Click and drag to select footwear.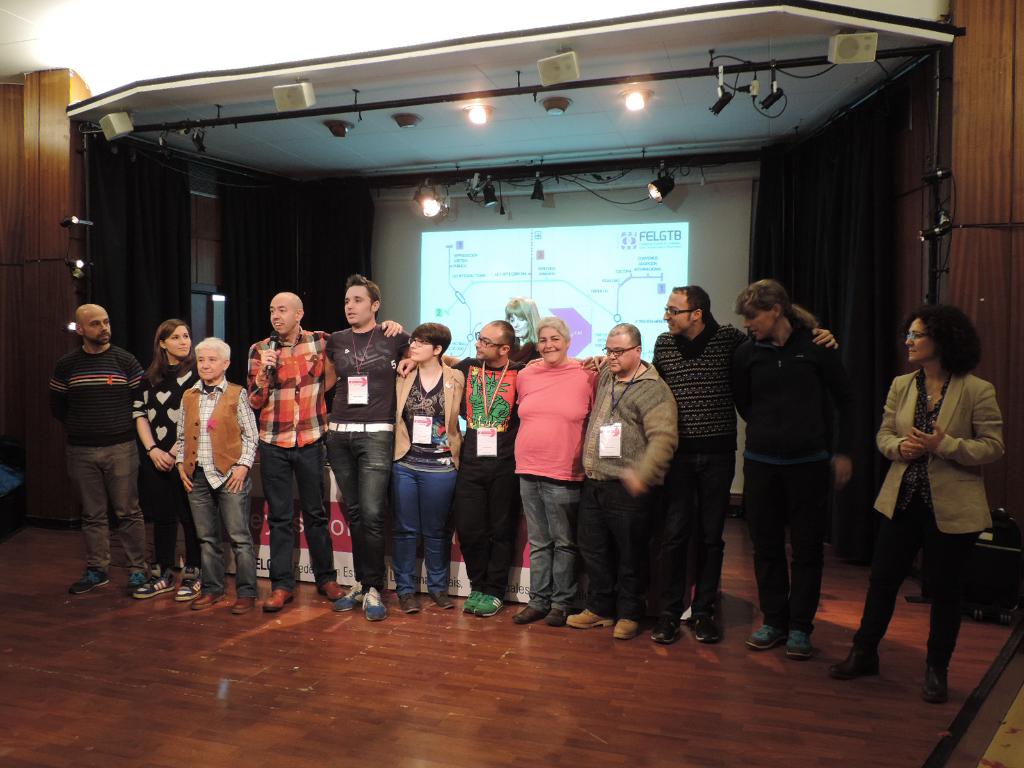
Selection: [x1=69, y1=569, x2=100, y2=593].
